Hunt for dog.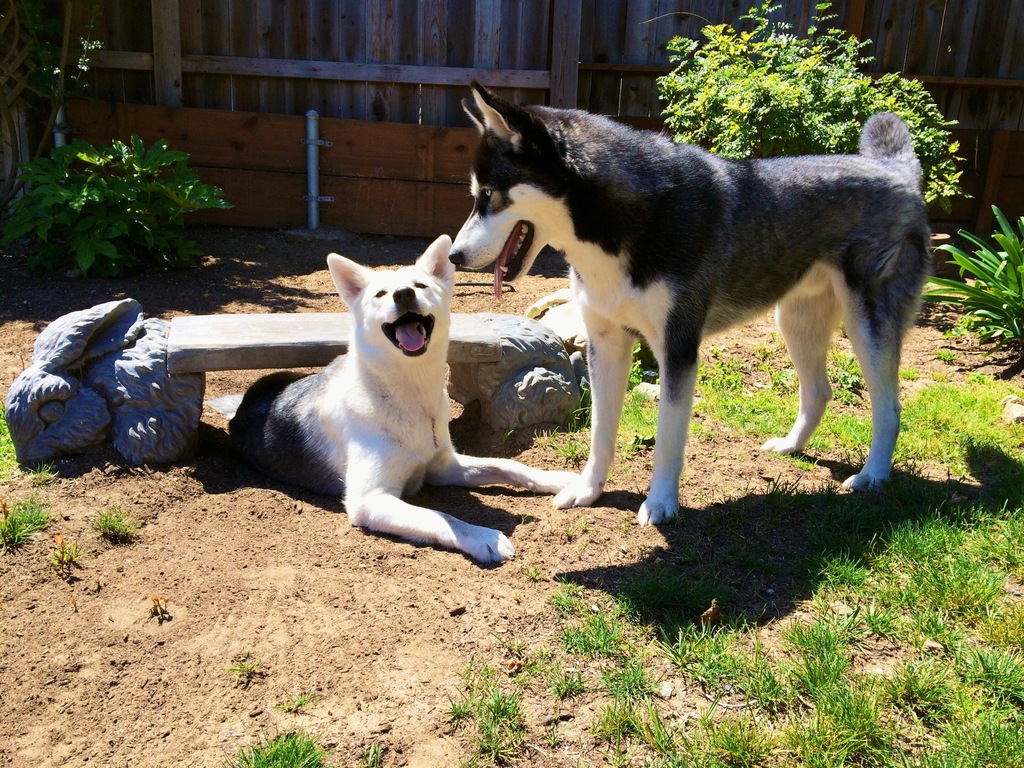
Hunted down at box(204, 236, 578, 569).
